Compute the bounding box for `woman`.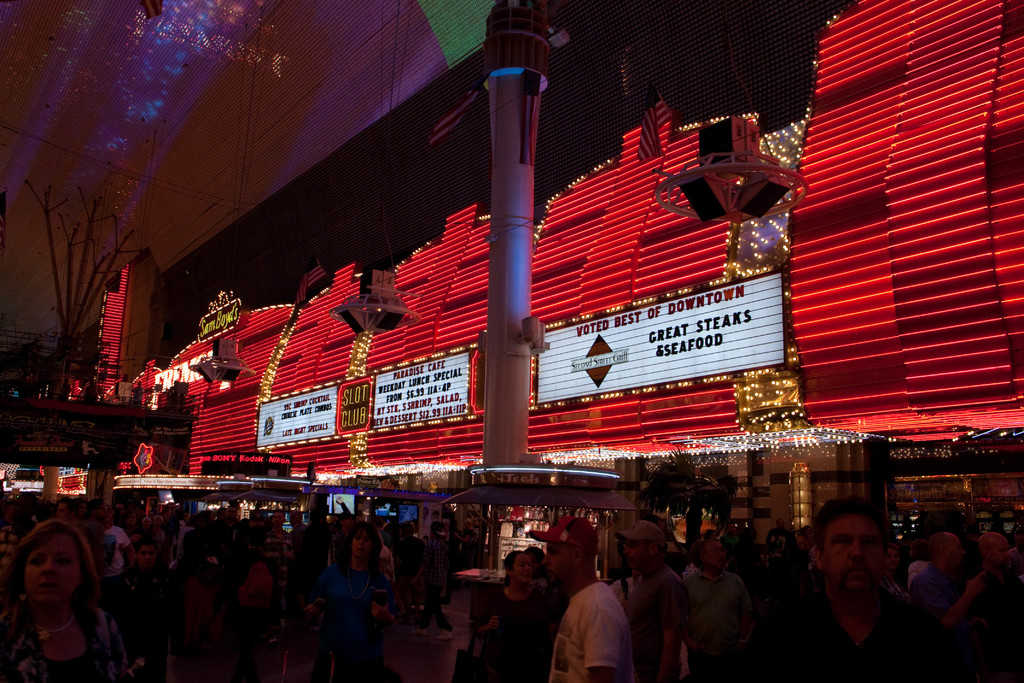
box=[102, 509, 132, 578].
